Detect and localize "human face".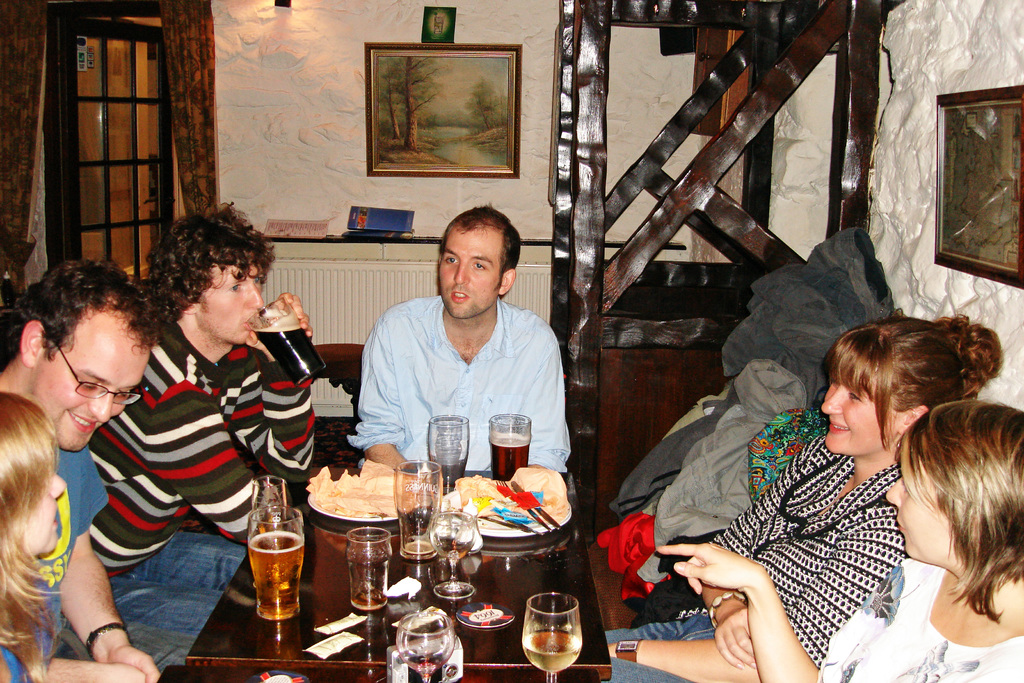
Localized at rect(202, 265, 264, 343).
